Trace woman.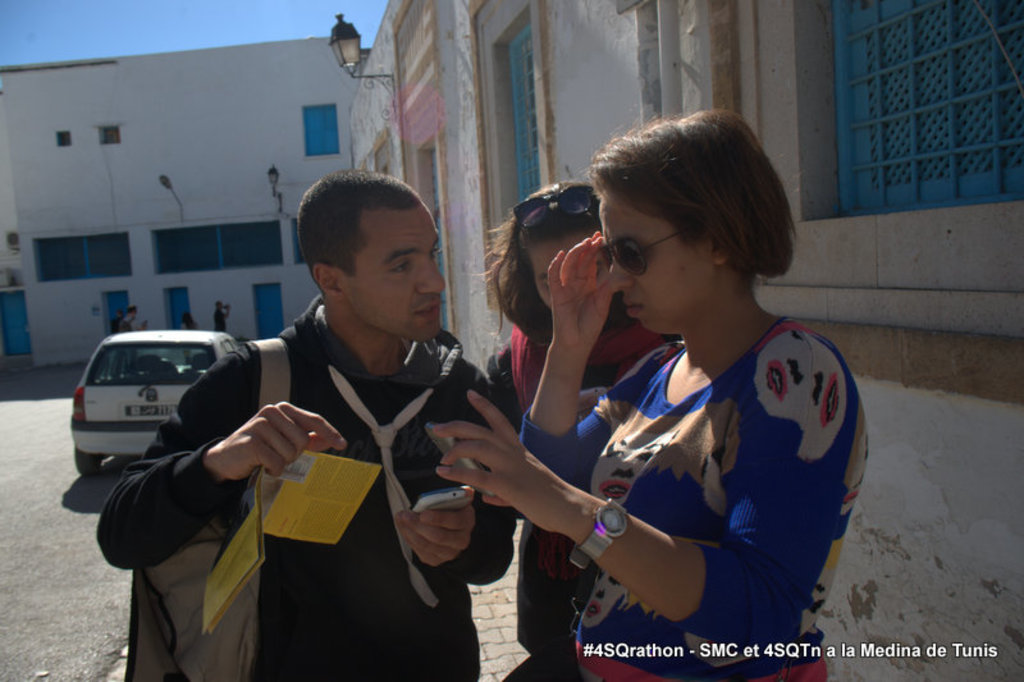
Traced to 474,184,672,681.
